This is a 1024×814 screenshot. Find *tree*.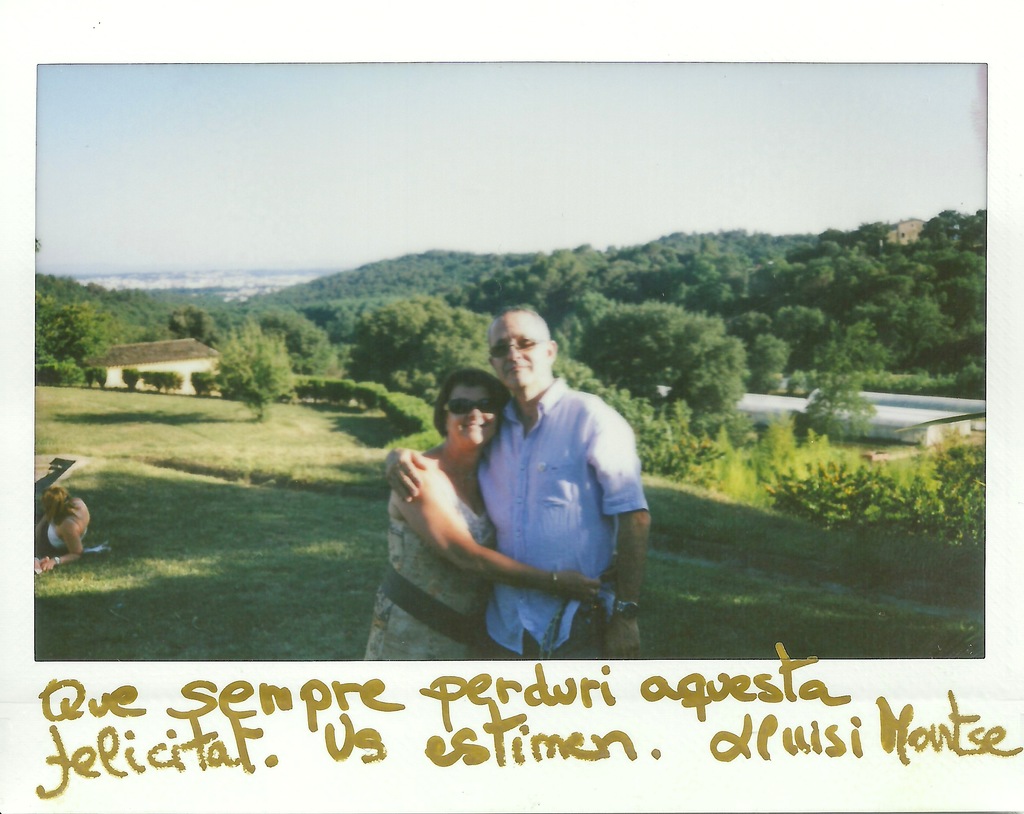
Bounding box: select_region(25, 289, 103, 389).
